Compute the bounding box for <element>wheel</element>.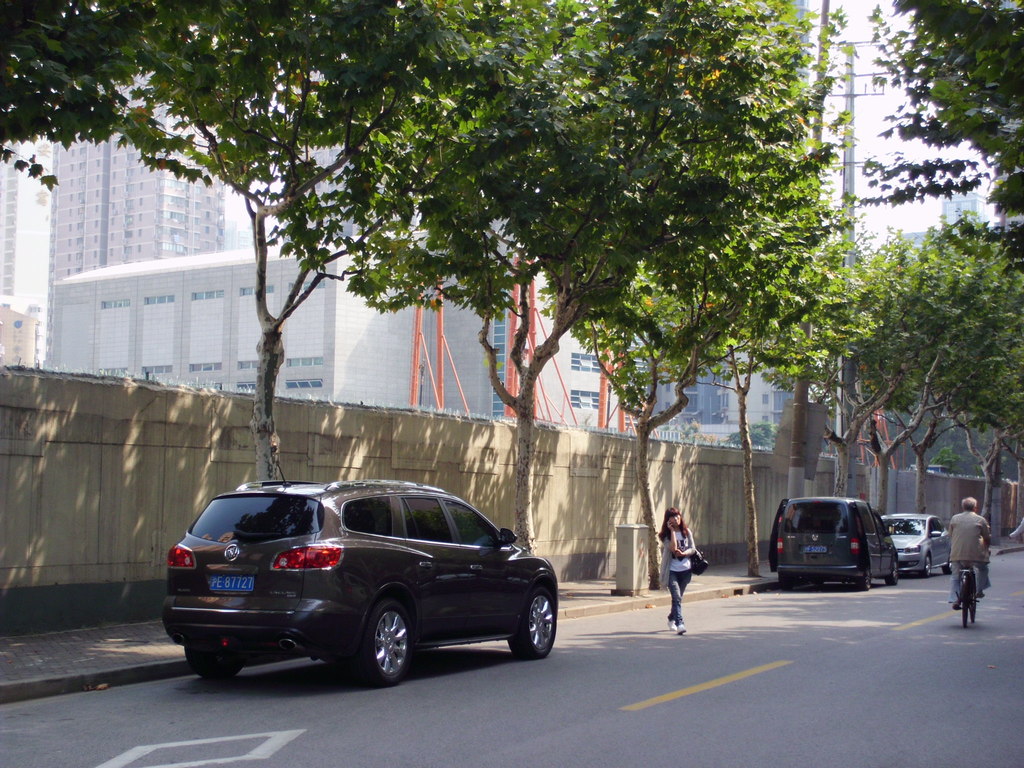
rect(507, 586, 556, 659).
